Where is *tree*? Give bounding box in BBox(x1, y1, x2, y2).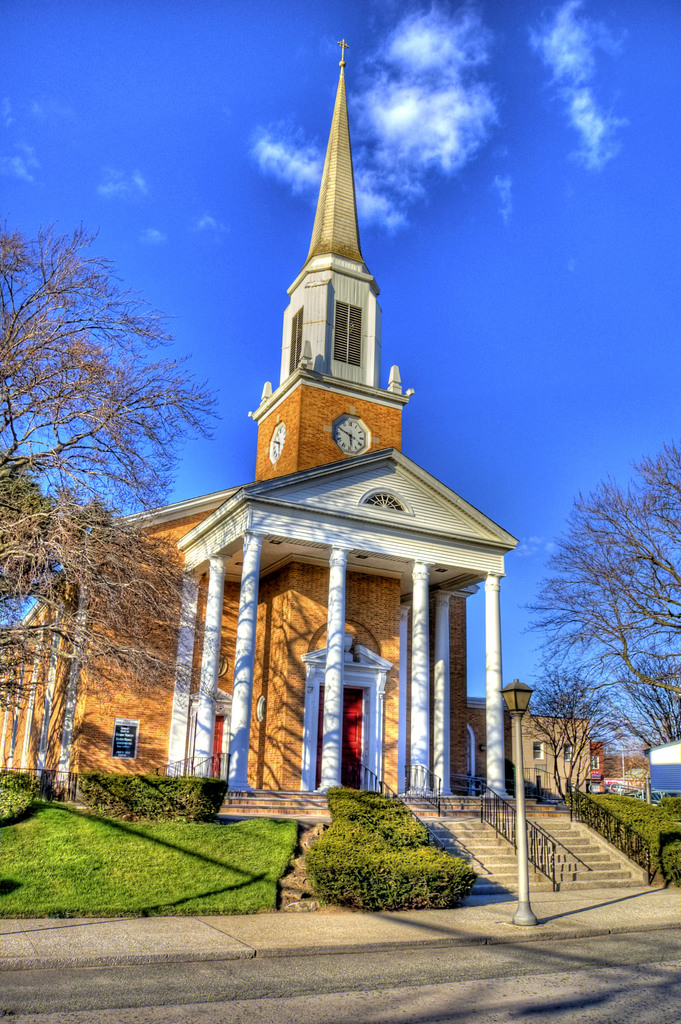
BBox(511, 435, 680, 805).
